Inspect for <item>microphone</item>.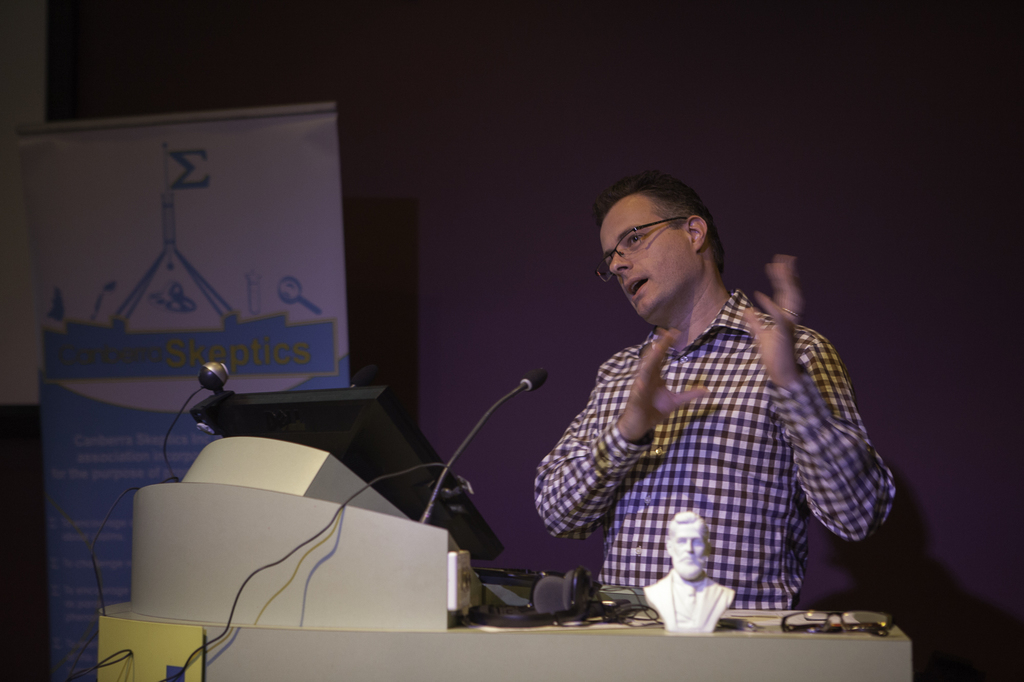
Inspection: 523:365:545:386.
